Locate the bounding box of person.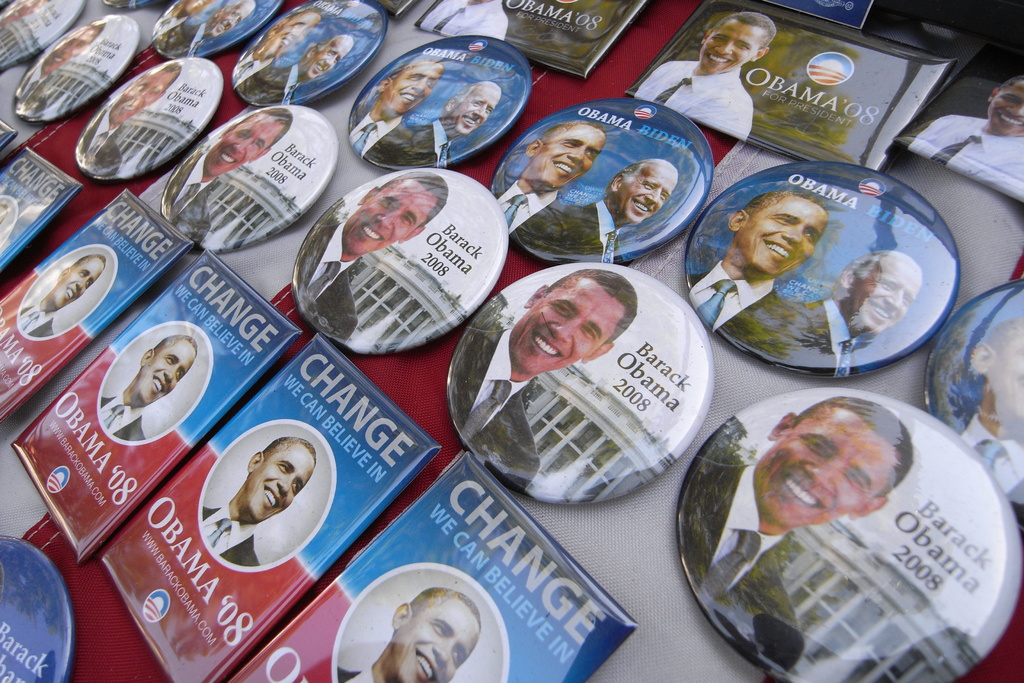
Bounding box: detection(678, 398, 915, 678).
